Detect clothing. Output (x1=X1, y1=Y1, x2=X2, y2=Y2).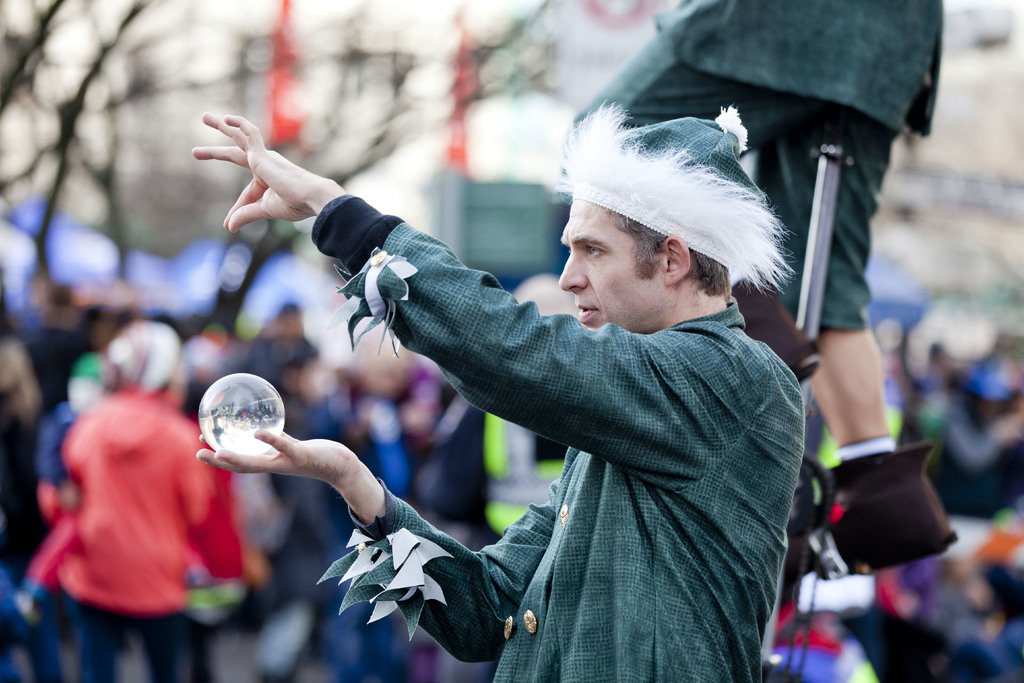
(x1=414, y1=398, x2=493, y2=509).
